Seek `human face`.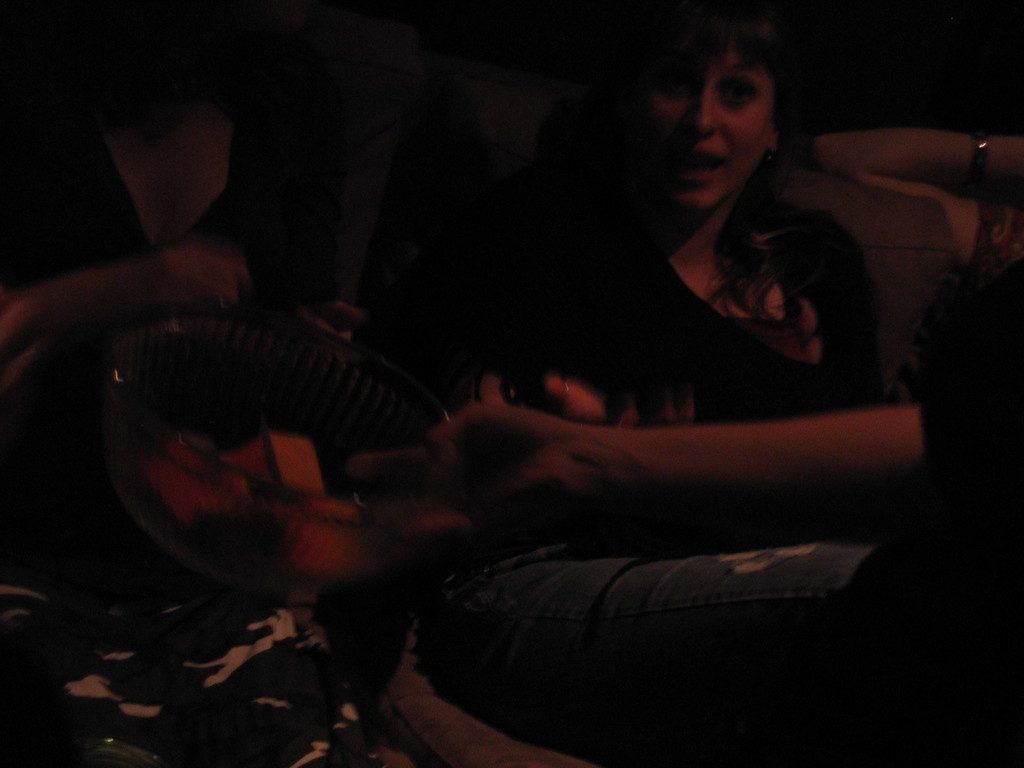
(646,44,773,214).
